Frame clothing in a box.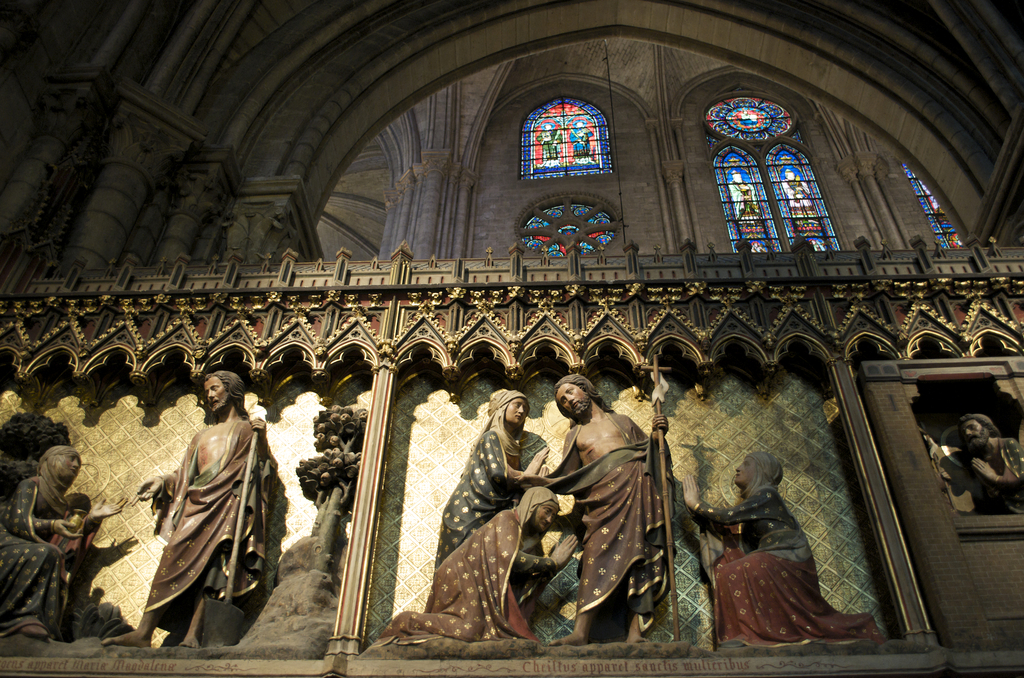
crop(547, 430, 671, 638).
